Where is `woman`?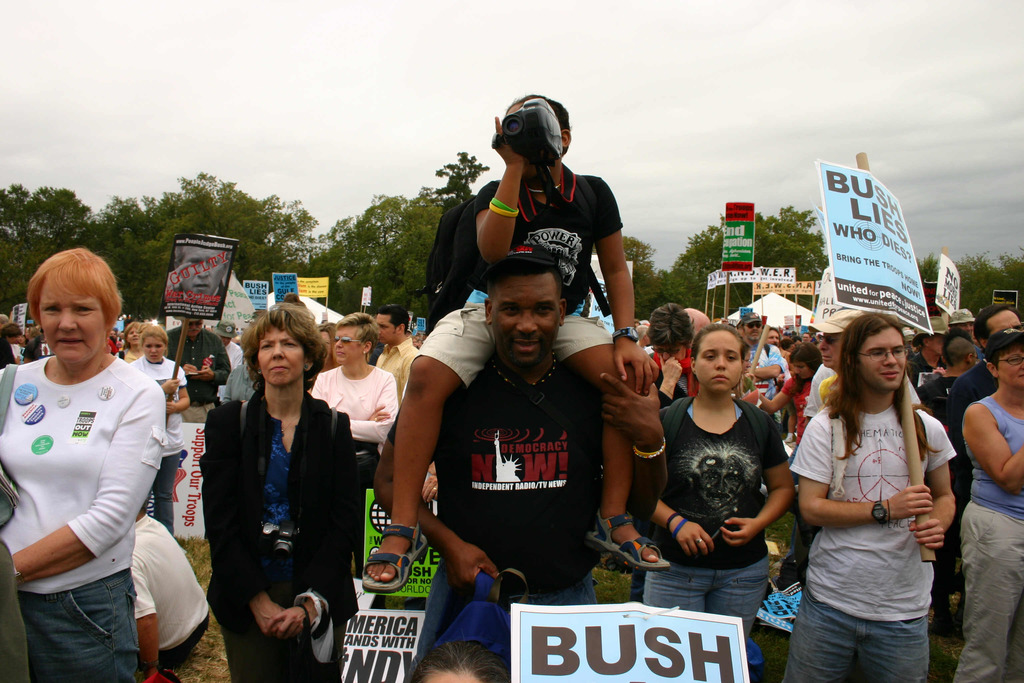
rect(124, 324, 195, 538).
